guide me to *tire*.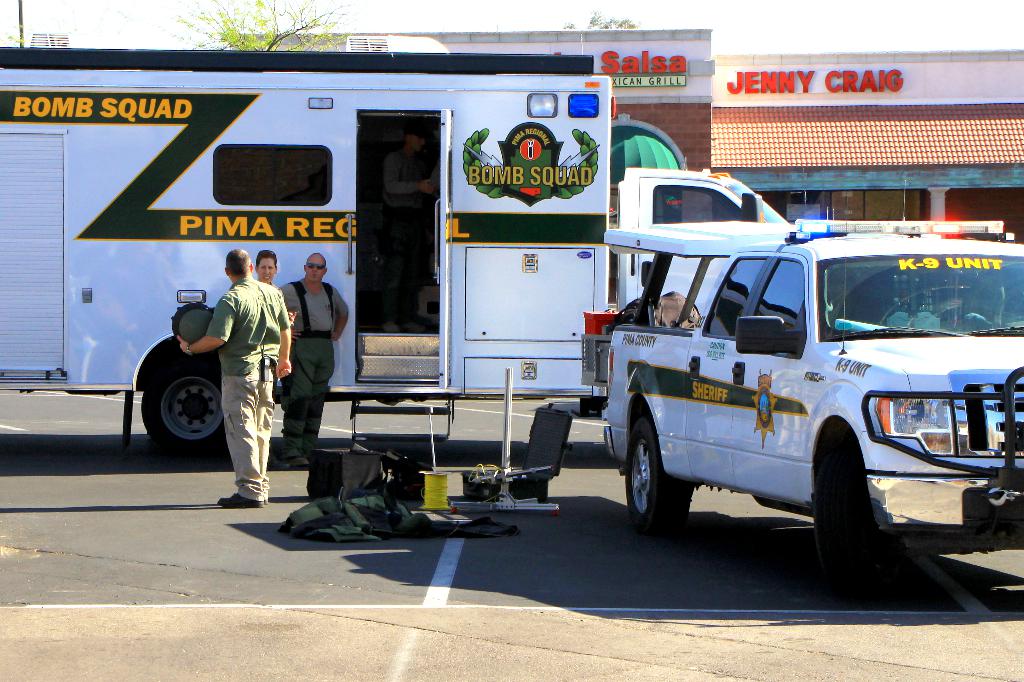
Guidance: bbox=(626, 418, 691, 536).
